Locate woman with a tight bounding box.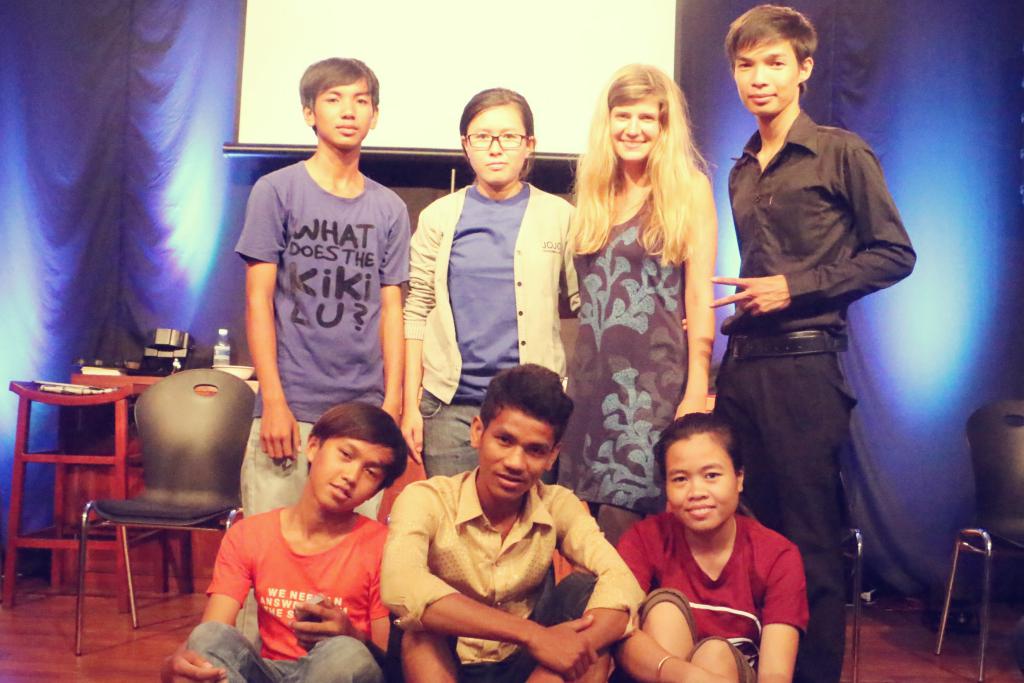
(left=551, top=90, right=742, bottom=522).
